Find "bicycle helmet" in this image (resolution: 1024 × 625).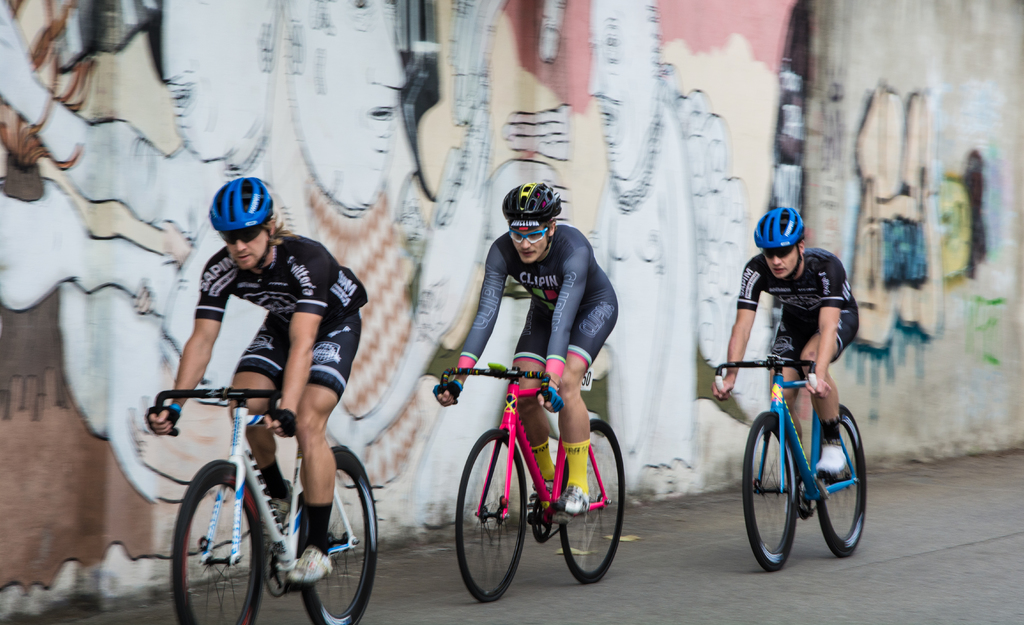
(211,174,280,243).
